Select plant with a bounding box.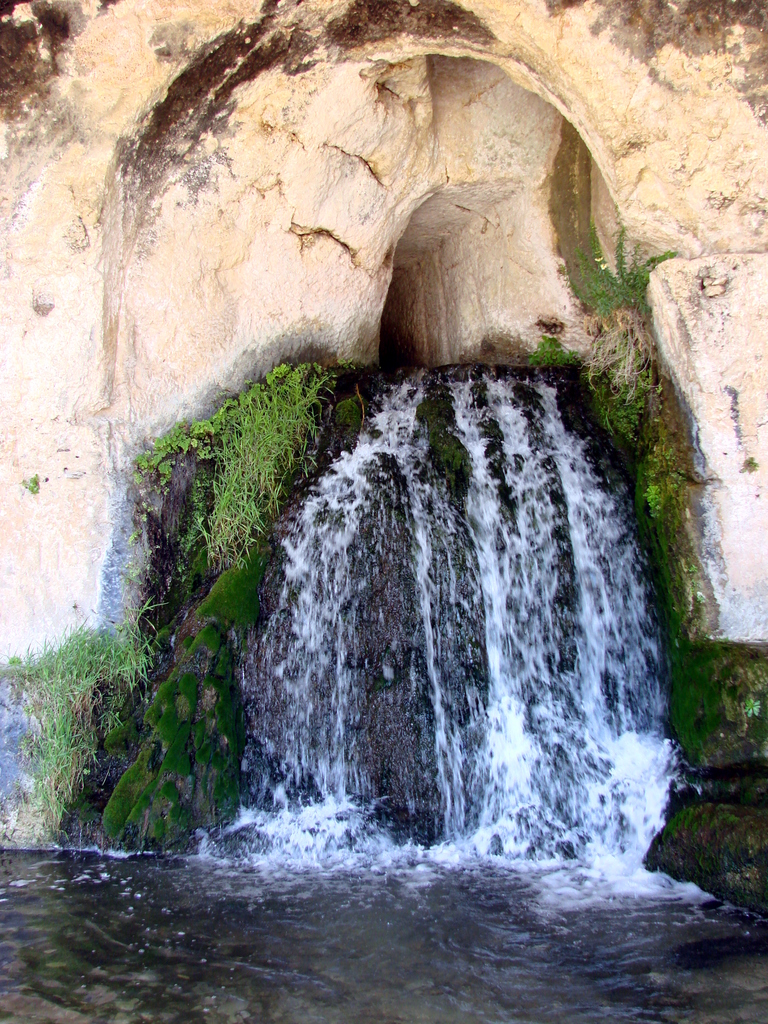
(694, 586, 706, 607).
